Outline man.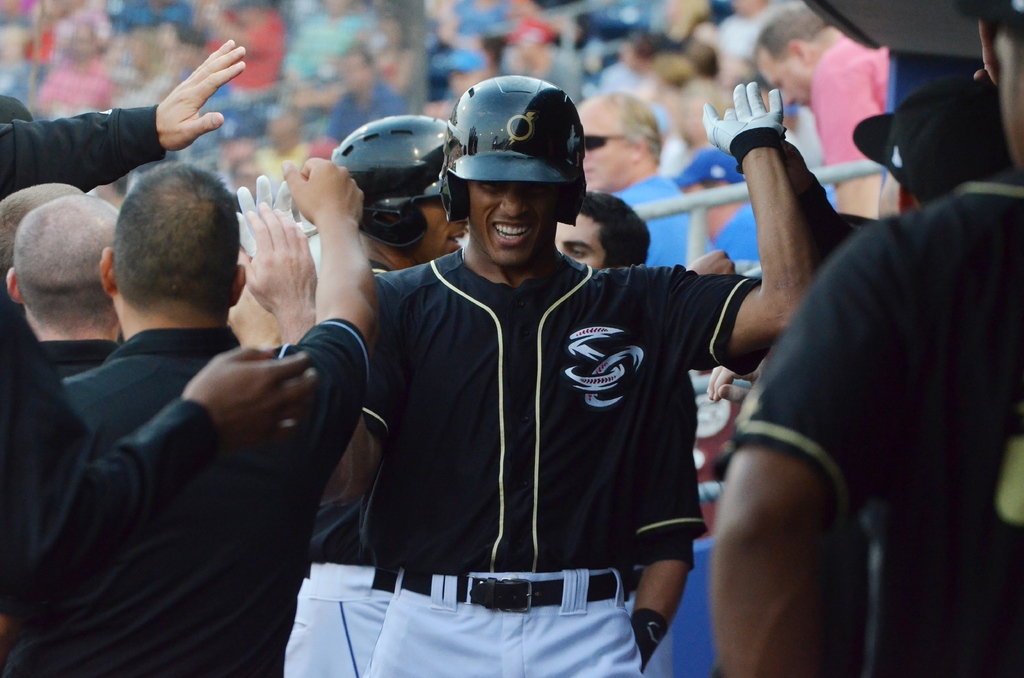
Outline: l=235, t=113, r=474, b=677.
